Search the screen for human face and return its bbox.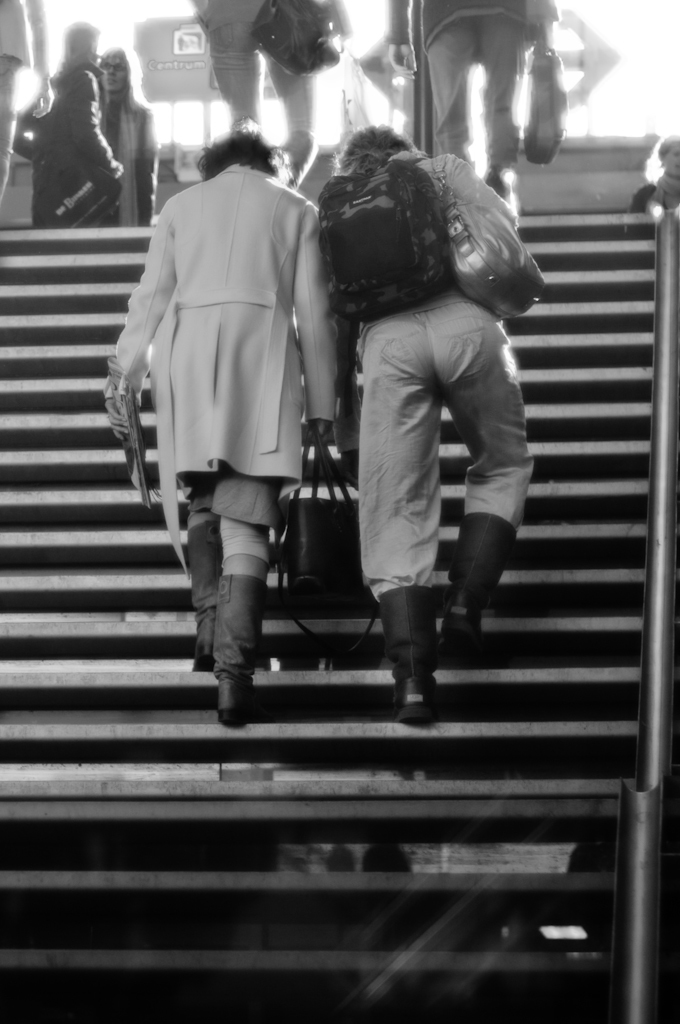
Found: box=[661, 144, 679, 173].
